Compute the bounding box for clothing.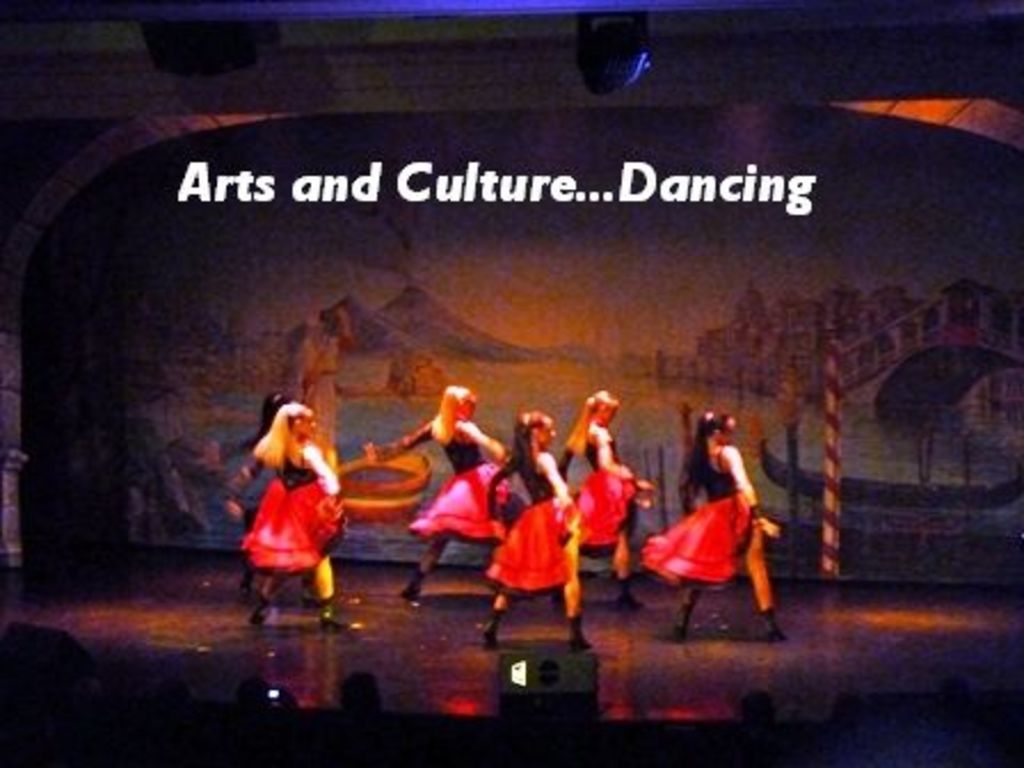
detection(219, 427, 279, 581).
